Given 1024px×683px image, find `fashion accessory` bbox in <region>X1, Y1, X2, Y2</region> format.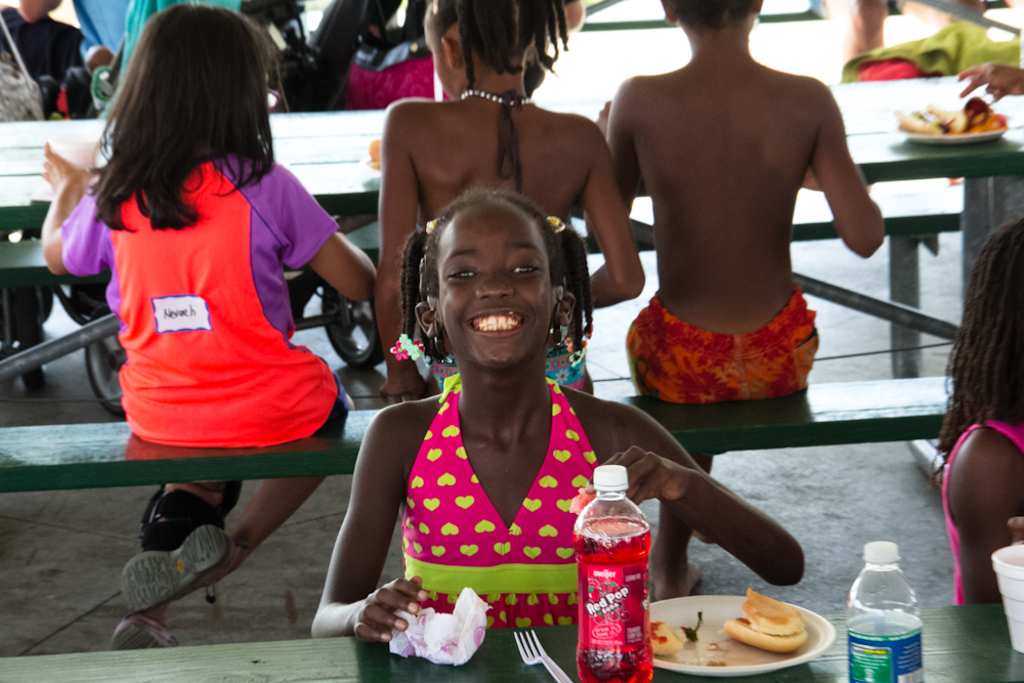
<region>461, 91, 538, 104</region>.
